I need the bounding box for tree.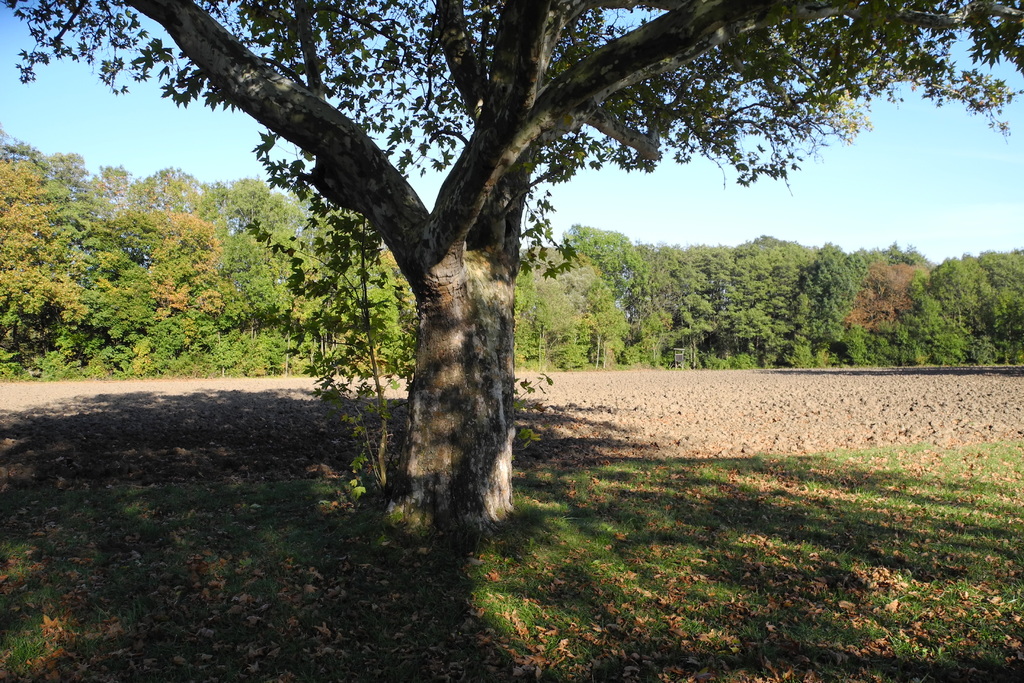
Here it is: 0/0/1023/546.
